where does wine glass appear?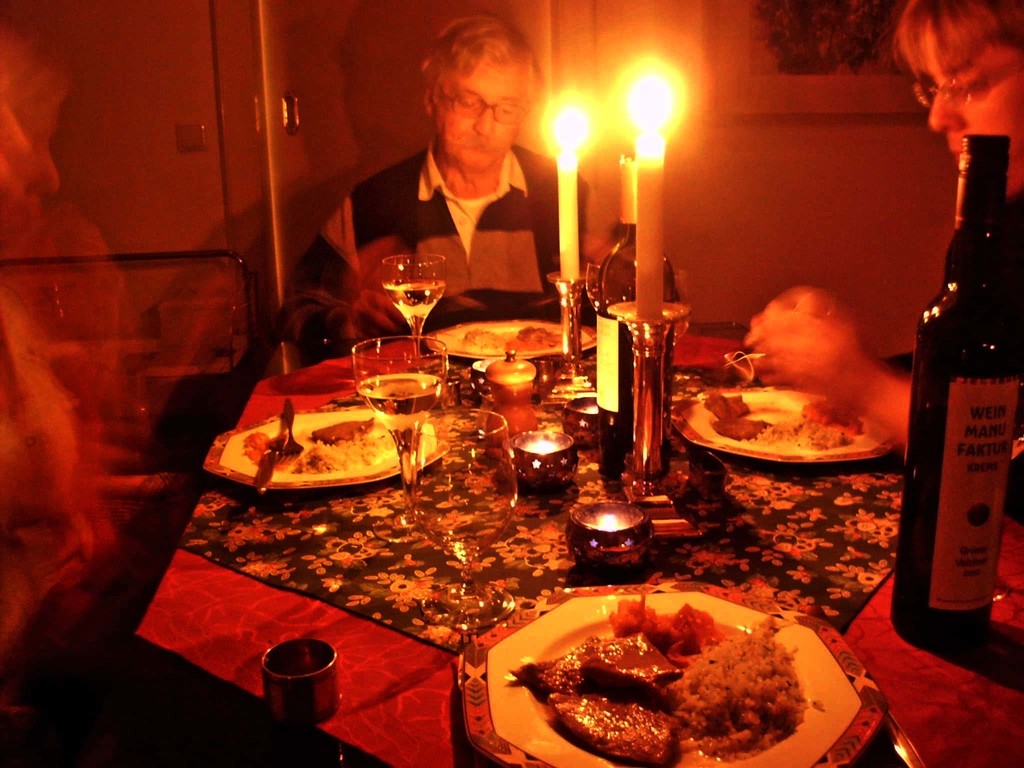
Appears at (347,335,454,544).
